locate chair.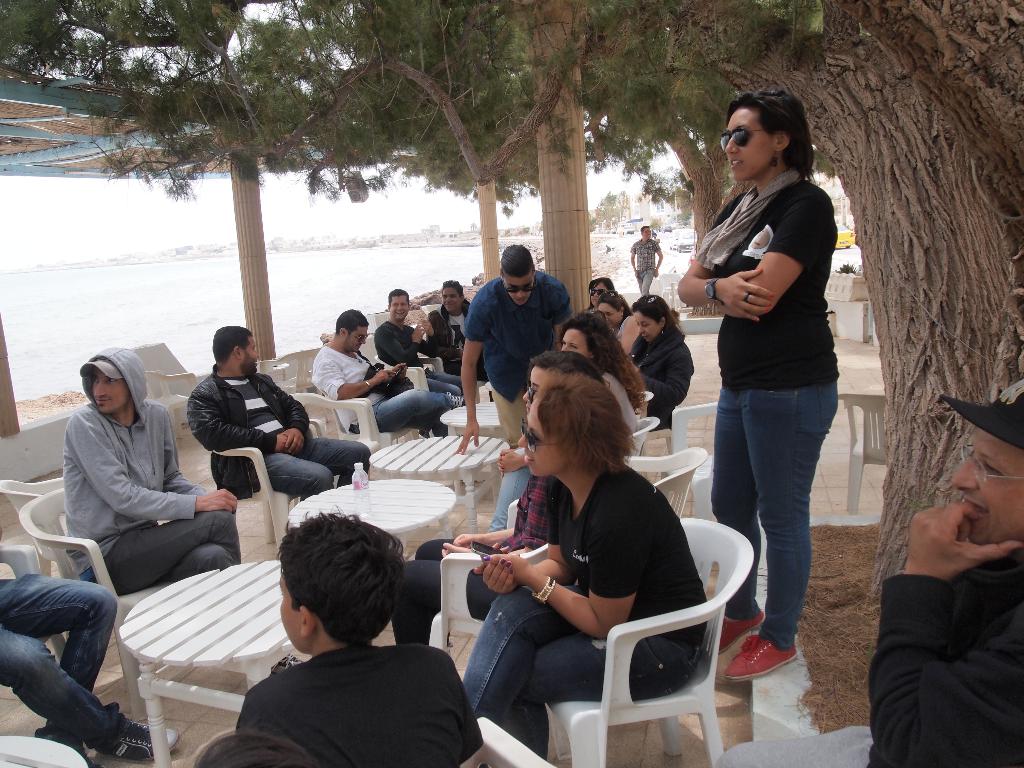
Bounding box: bbox(0, 476, 70, 579).
